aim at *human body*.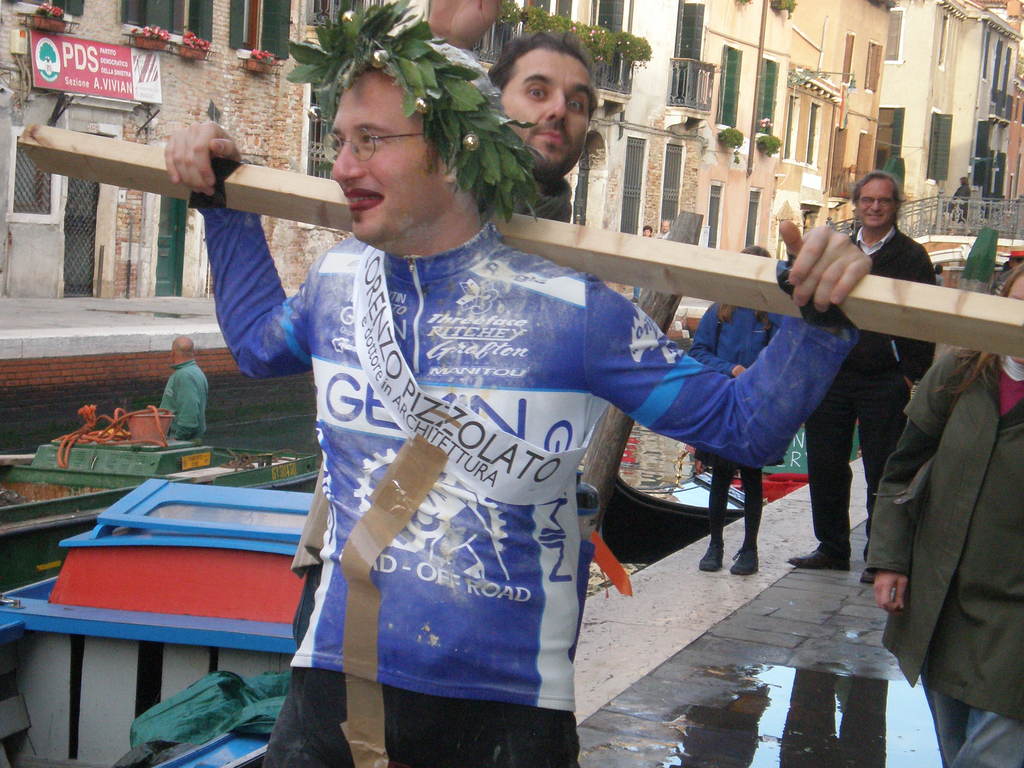
Aimed at crop(950, 179, 969, 231).
